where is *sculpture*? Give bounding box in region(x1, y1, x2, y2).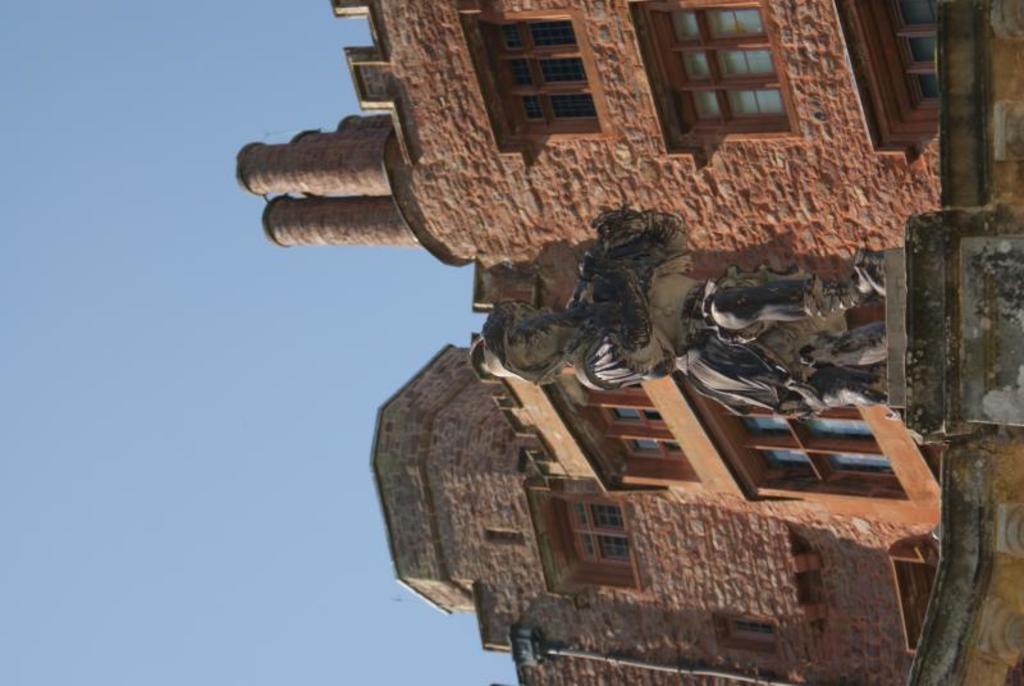
region(468, 216, 890, 417).
